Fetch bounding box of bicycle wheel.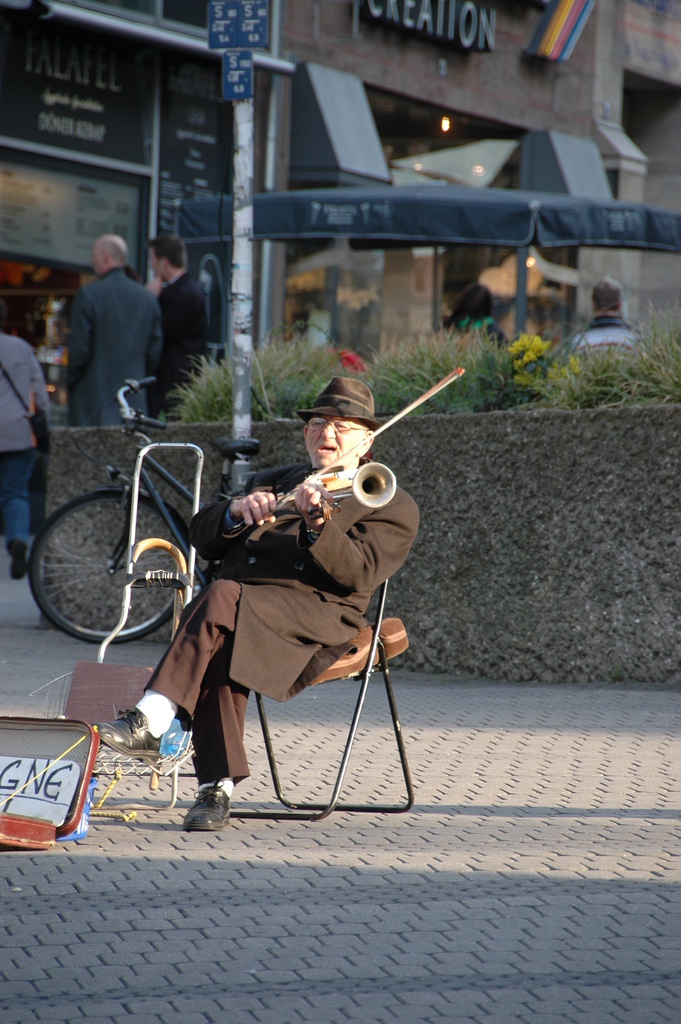
Bbox: pyautogui.locateOnScreen(29, 487, 201, 647).
